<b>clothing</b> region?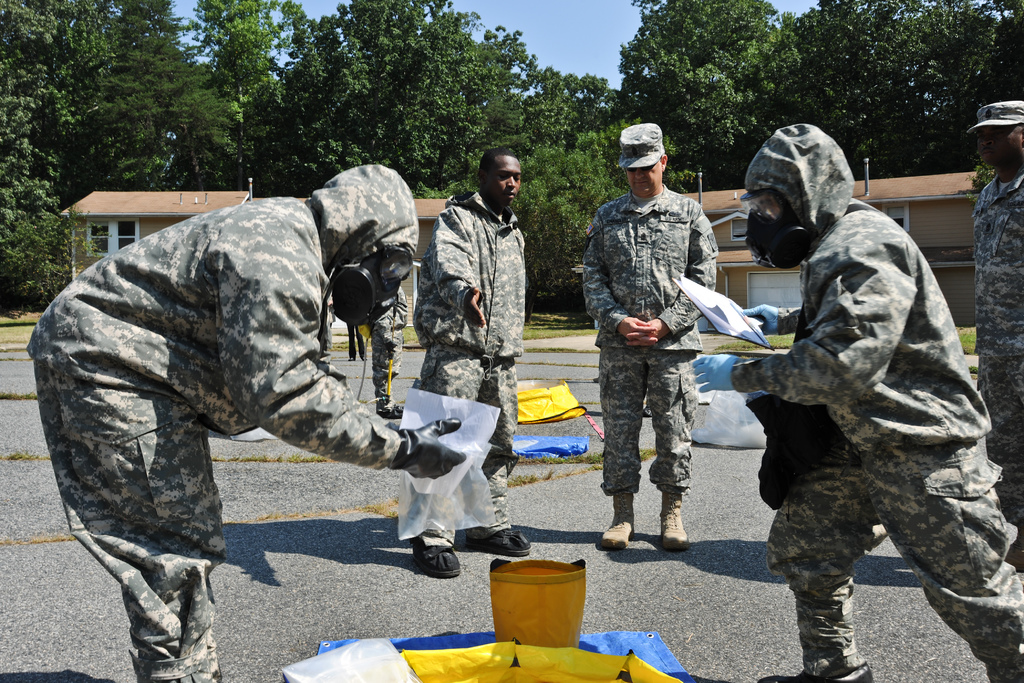
(left=974, top=176, right=1023, bottom=563)
